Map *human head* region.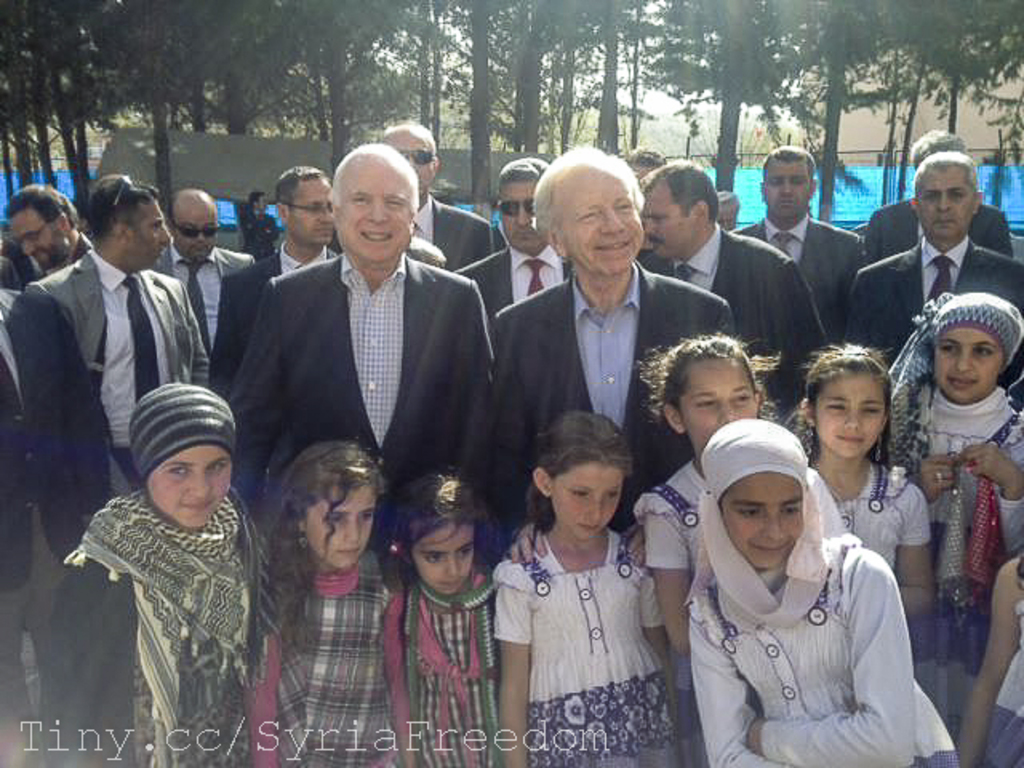
Mapped to (left=635, top=157, right=722, bottom=267).
